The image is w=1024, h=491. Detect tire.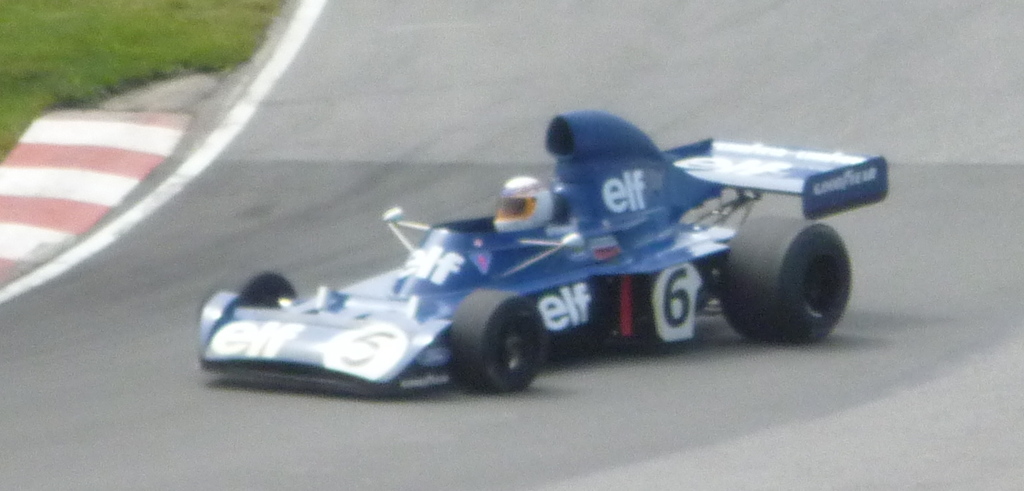
Detection: bbox(446, 285, 552, 394).
